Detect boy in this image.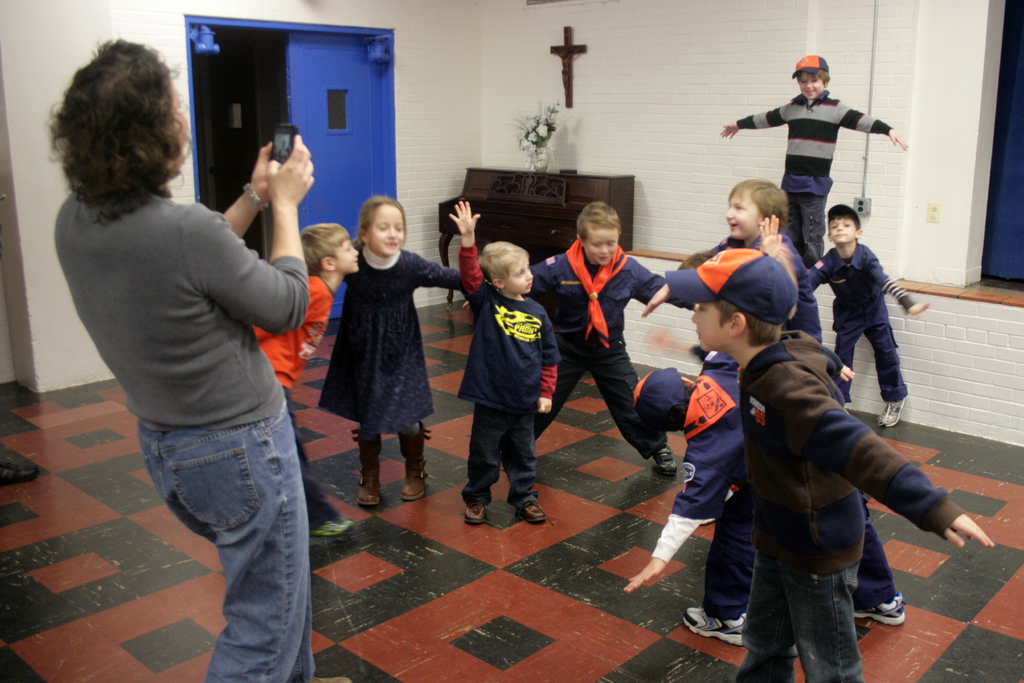
Detection: detection(253, 222, 358, 534).
